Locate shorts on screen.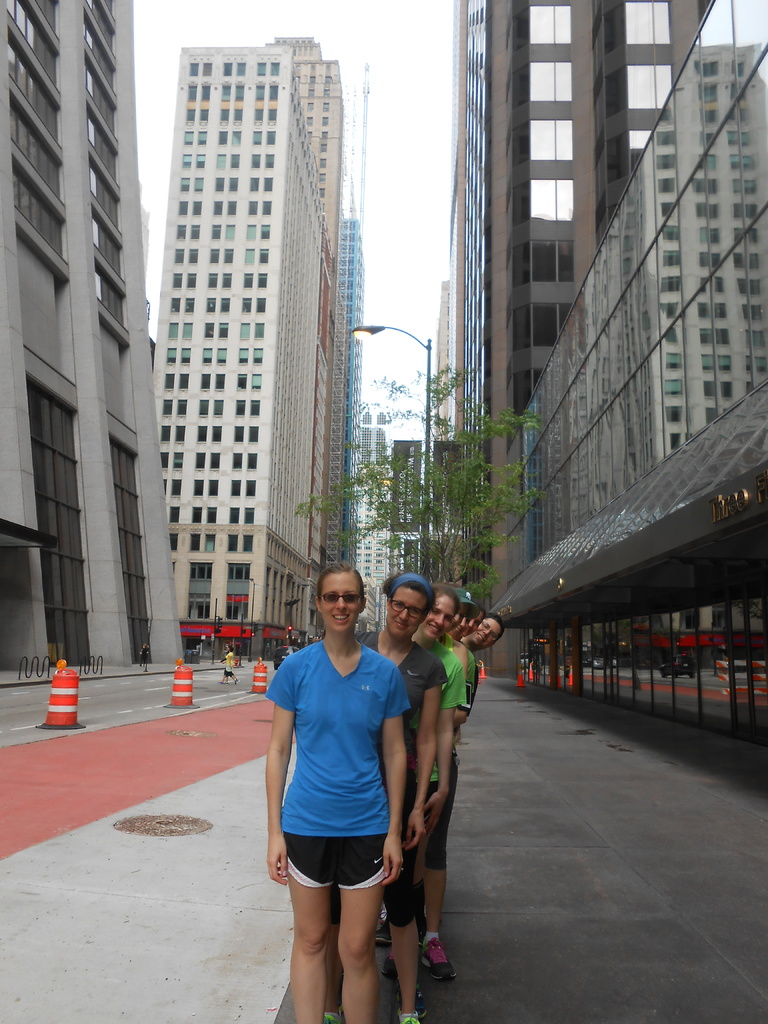
On screen at crop(424, 779, 453, 868).
